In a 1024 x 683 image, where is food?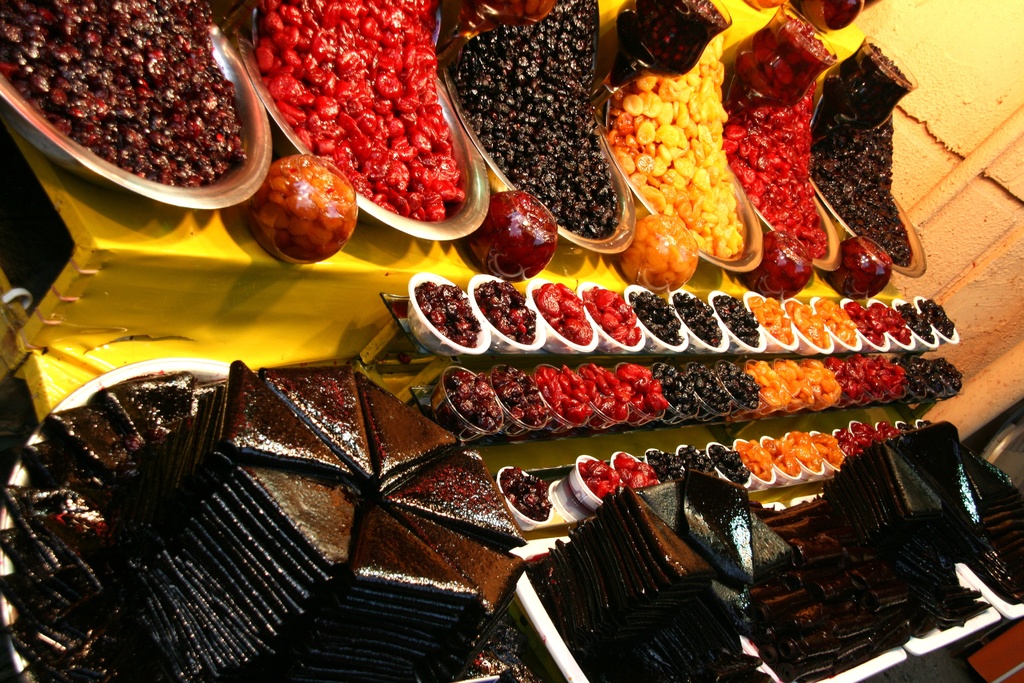
BBox(450, 365, 499, 423).
